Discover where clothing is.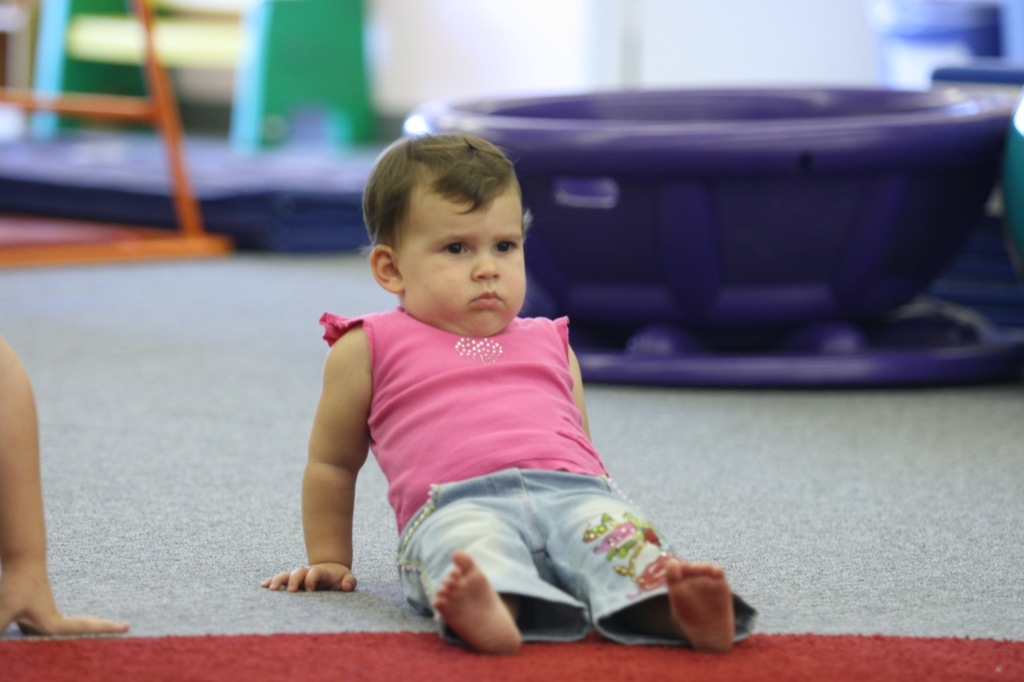
Discovered at pyautogui.locateOnScreen(321, 282, 680, 640).
